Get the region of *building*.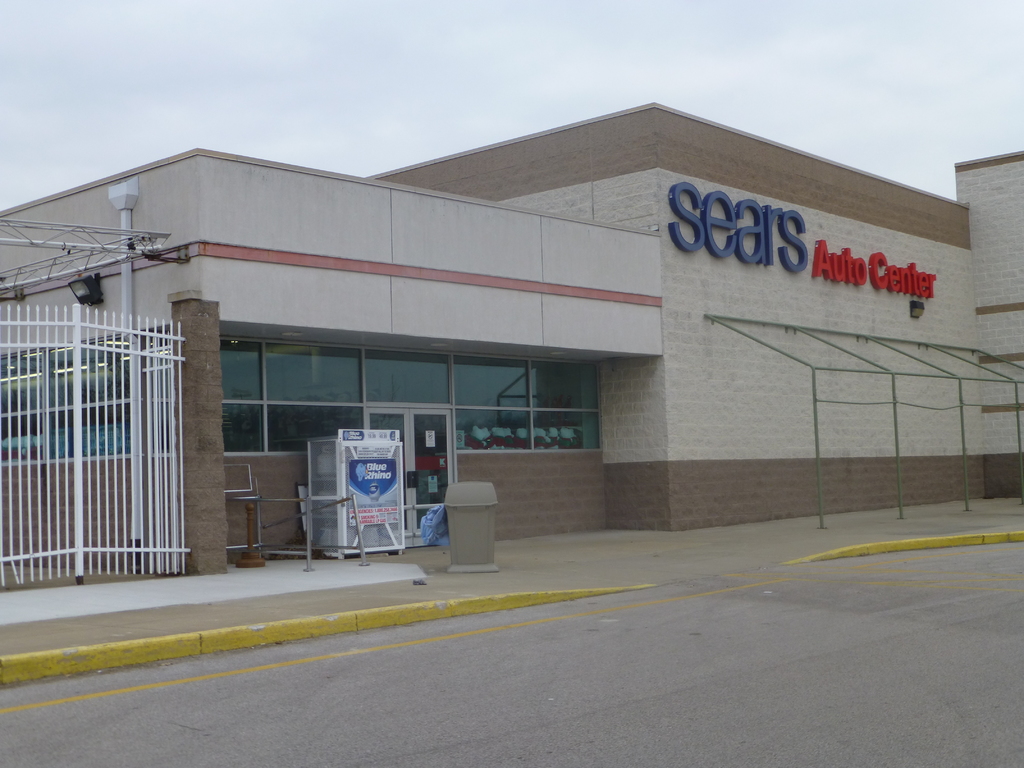
[6, 99, 1023, 628].
